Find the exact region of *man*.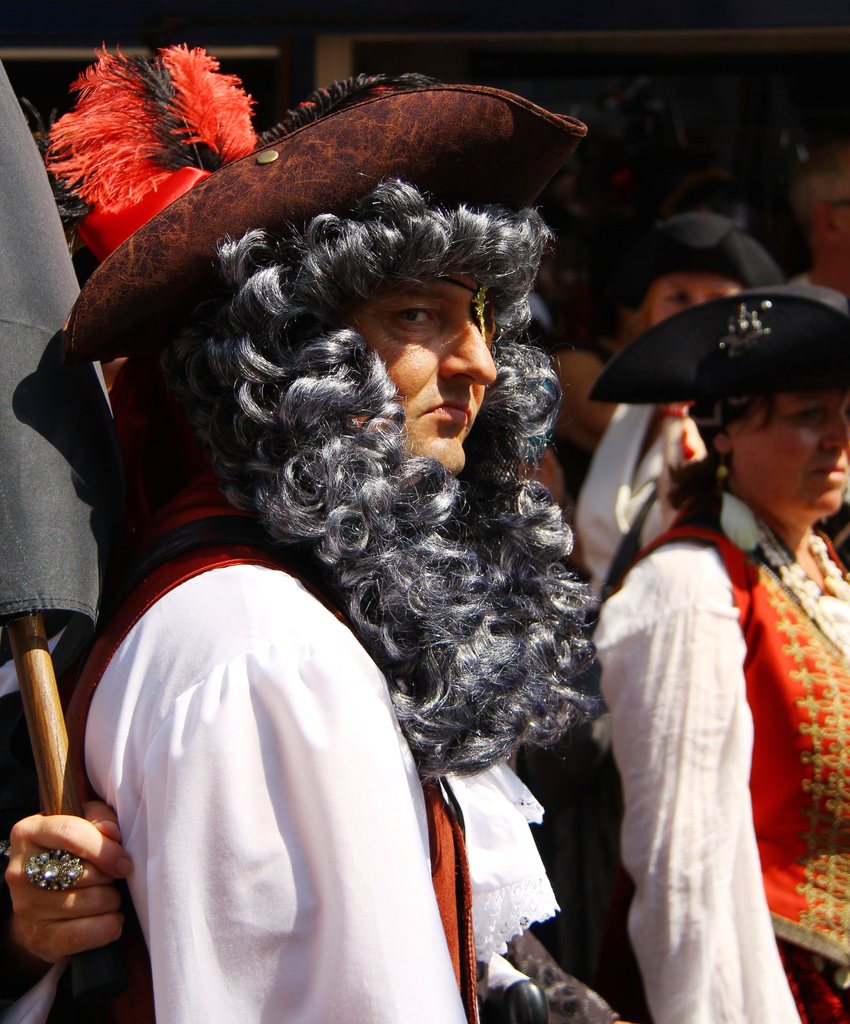
Exact region: [33,43,586,1023].
